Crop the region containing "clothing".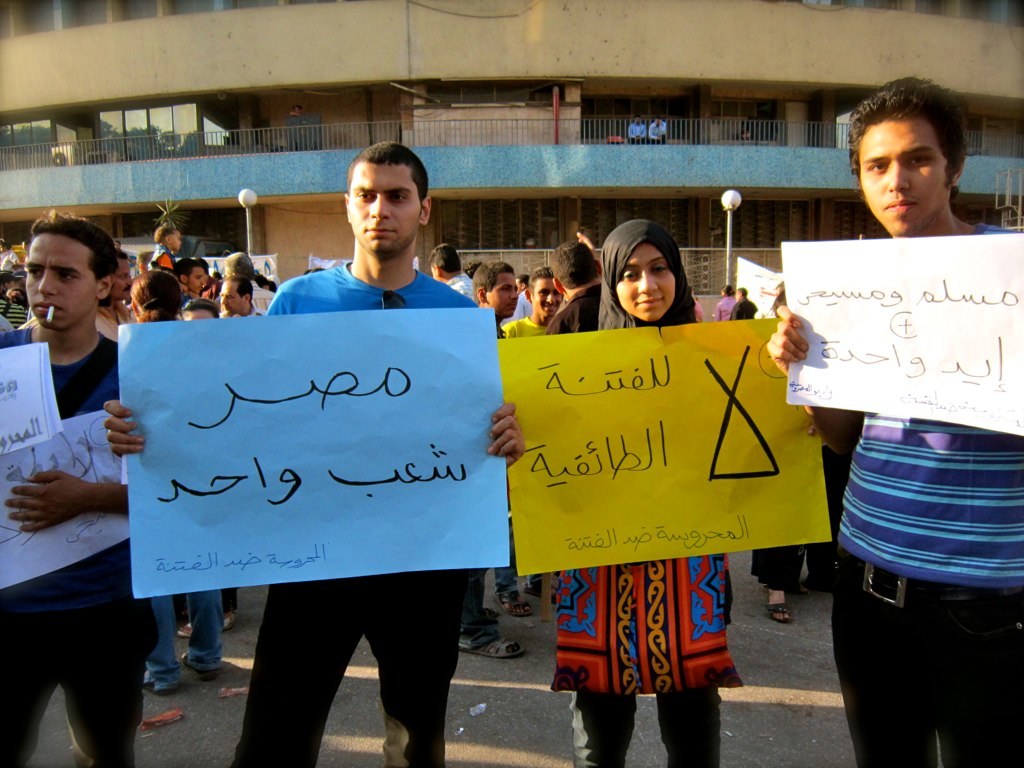
Crop region: pyautogui.locateOnScreen(220, 279, 276, 314).
